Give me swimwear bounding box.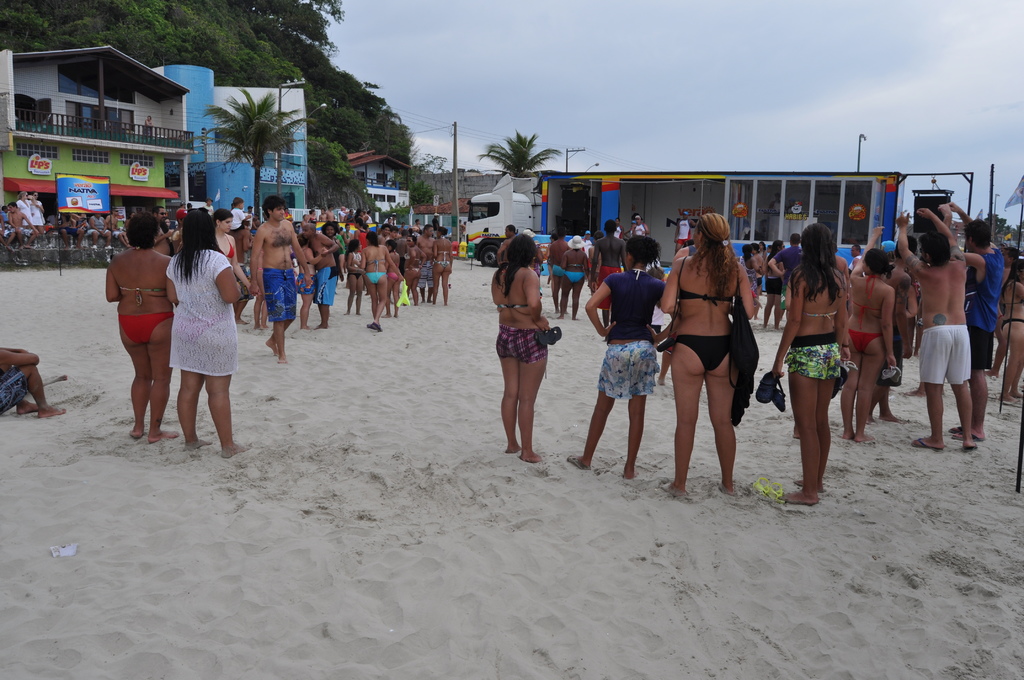
bbox=[1001, 299, 1023, 312].
